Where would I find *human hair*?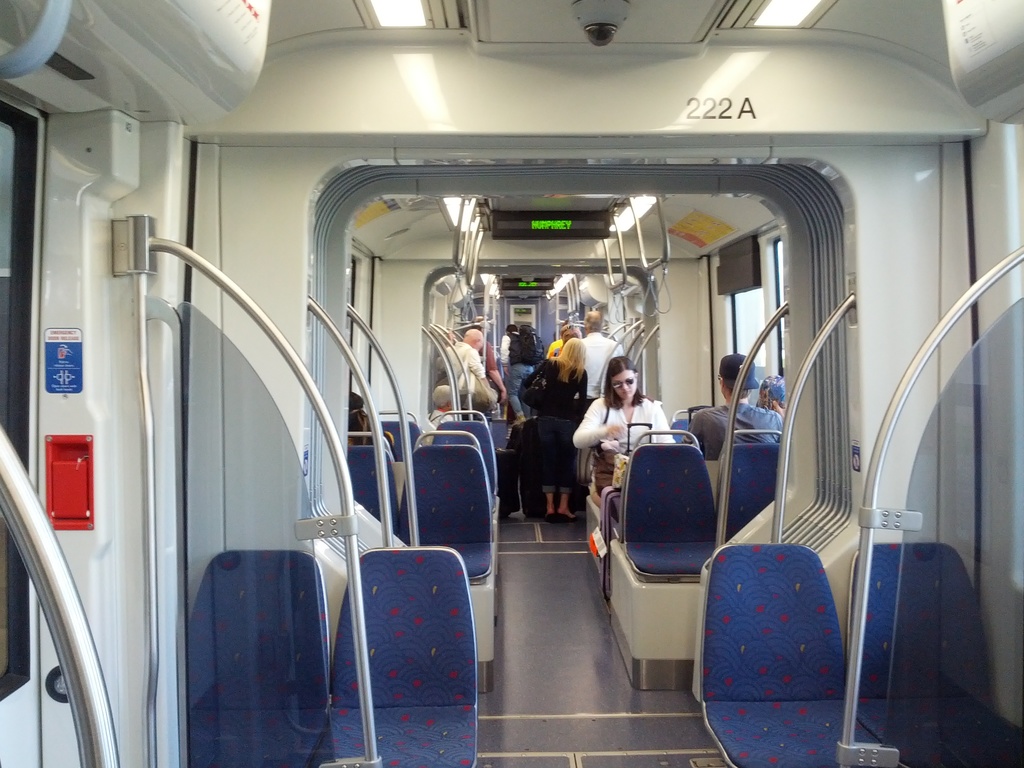
At 718:349:753:399.
